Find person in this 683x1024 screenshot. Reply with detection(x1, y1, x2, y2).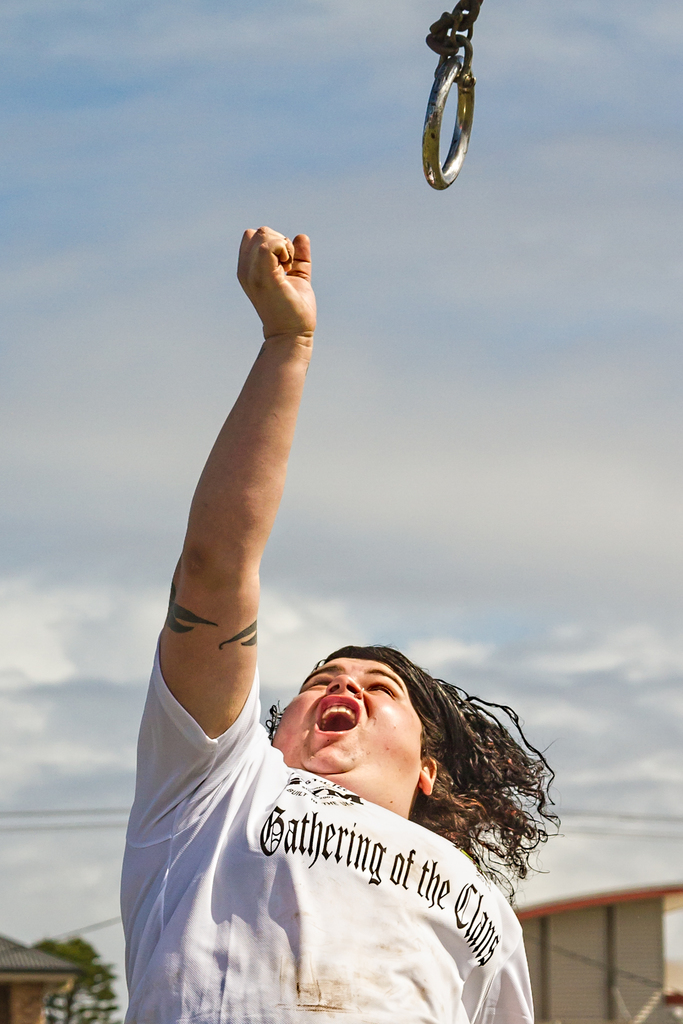
detection(118, 225, 565, 1023).
